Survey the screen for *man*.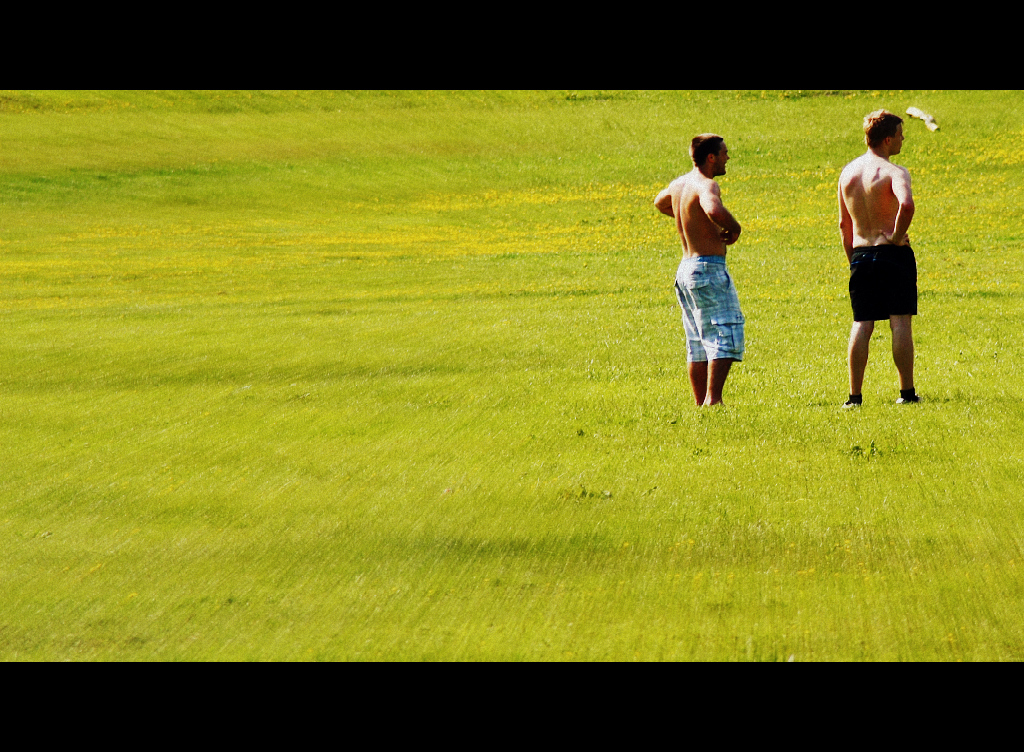
Survey found: (left=834, top=103, right=937, bottom=421).
